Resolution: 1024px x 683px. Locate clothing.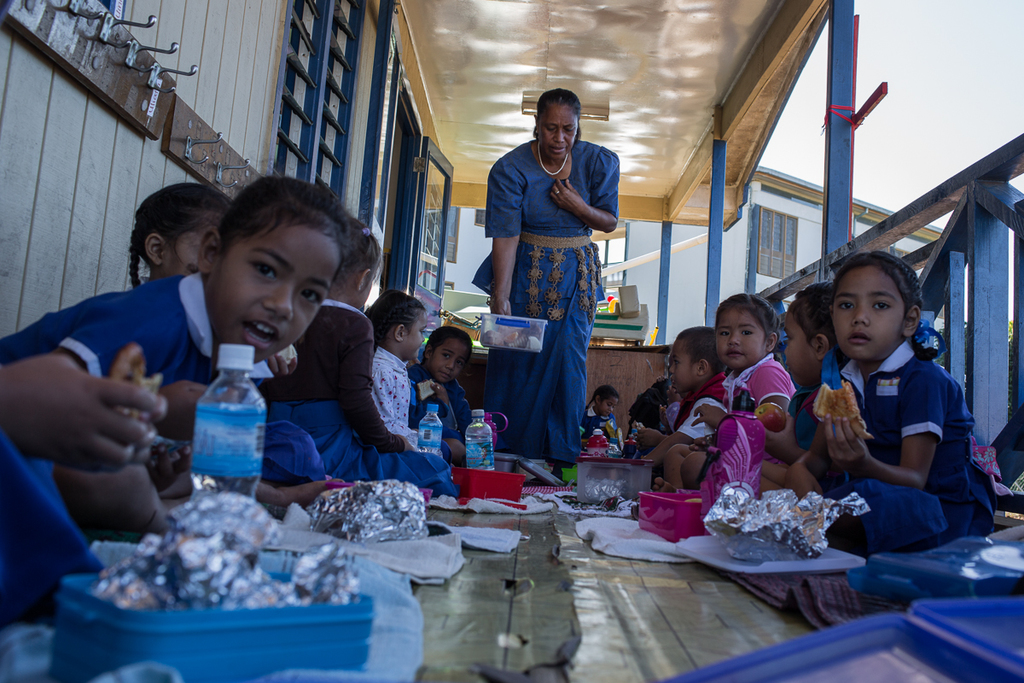
723:352:794:408.
